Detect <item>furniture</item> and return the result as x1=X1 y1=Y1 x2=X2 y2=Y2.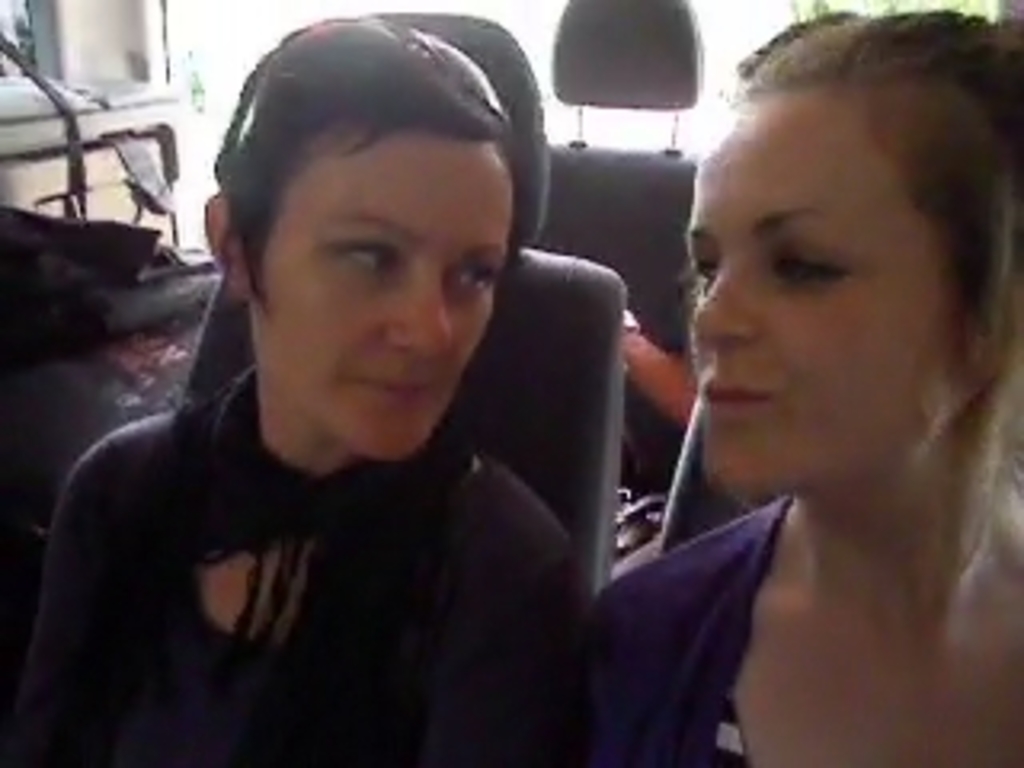
x1=528 y1=0 x2=701 y2=554.
